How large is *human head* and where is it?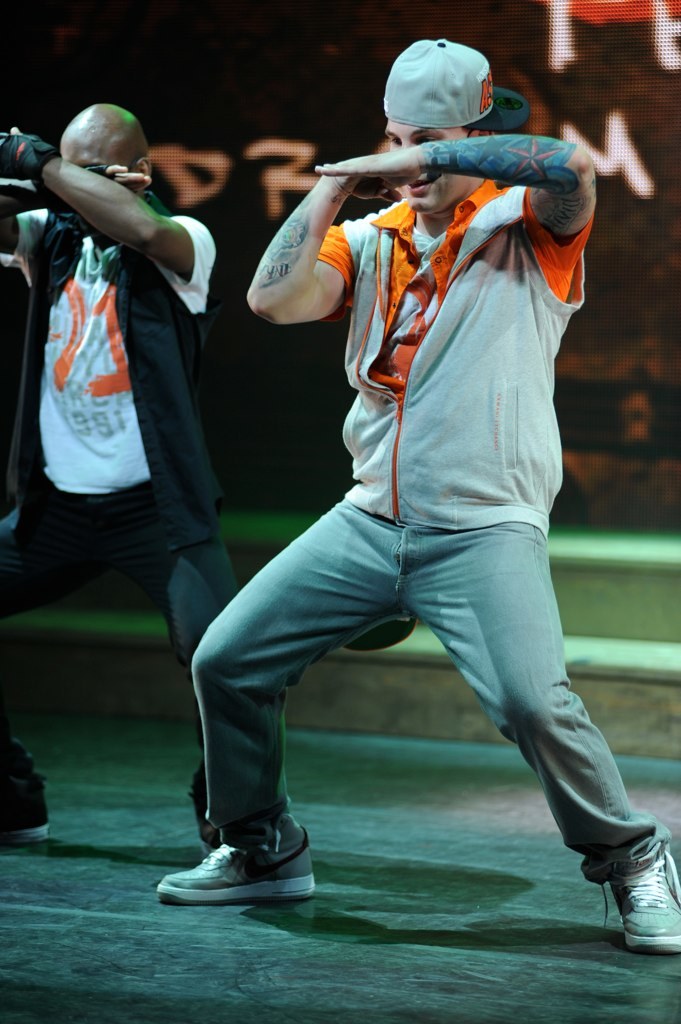
Bounding box: box=[65, 106, 149, 200].
